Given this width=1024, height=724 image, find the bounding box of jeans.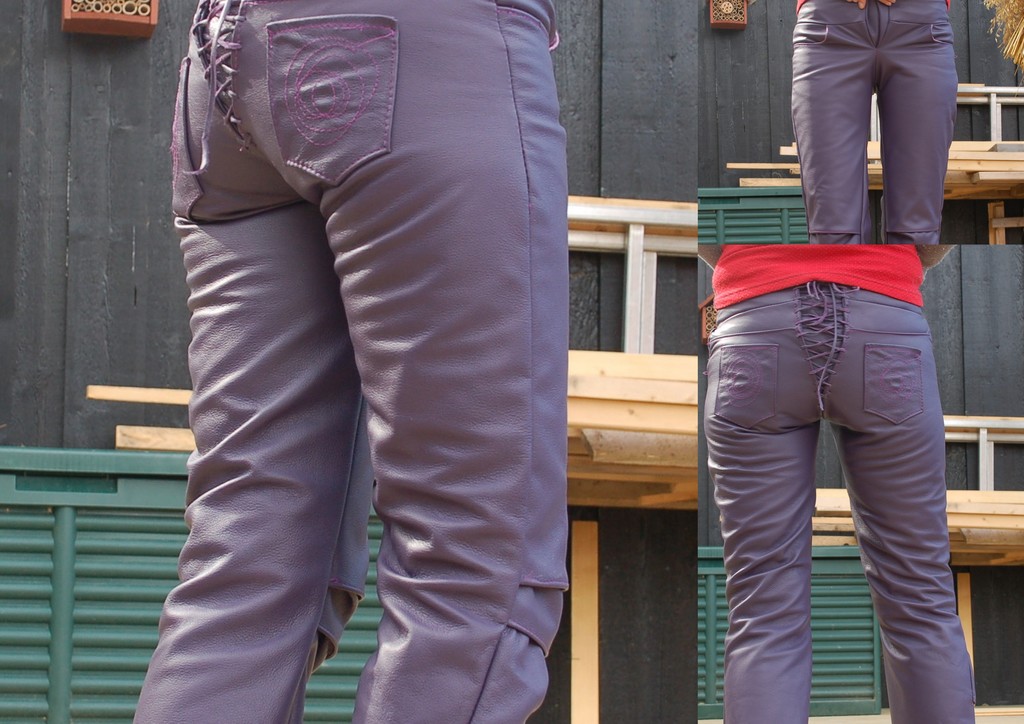
pyautogui.locateOnScreen(700, 255, 975, 709).
